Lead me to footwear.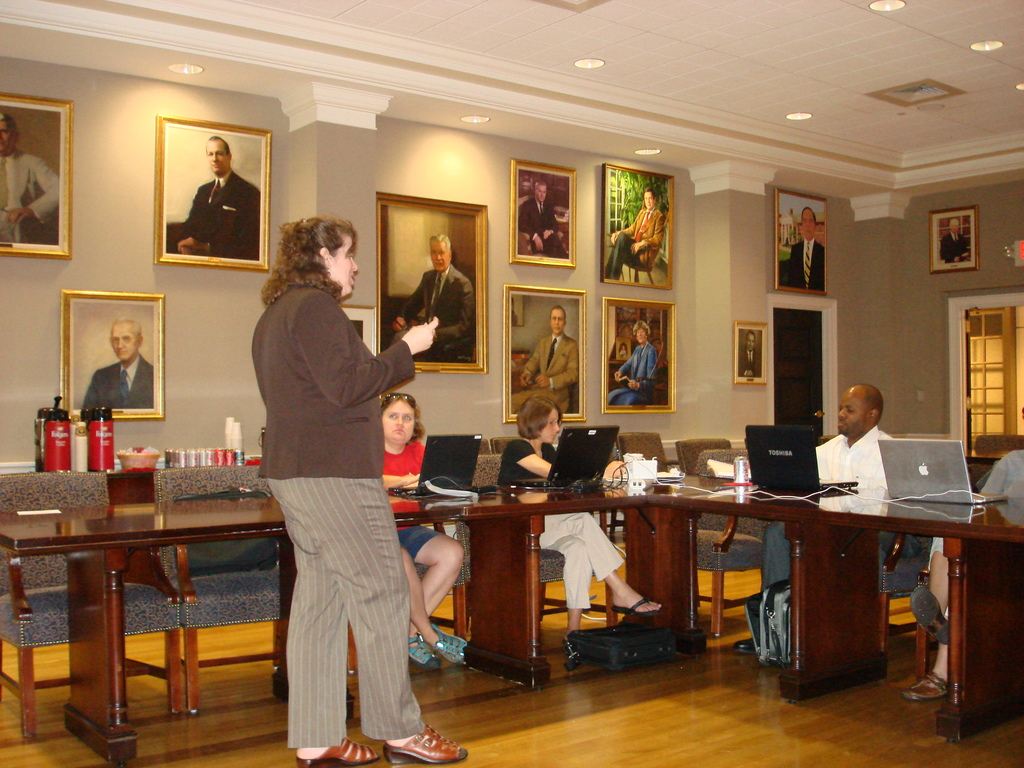
Lead to [895, 666, 956, 703].
